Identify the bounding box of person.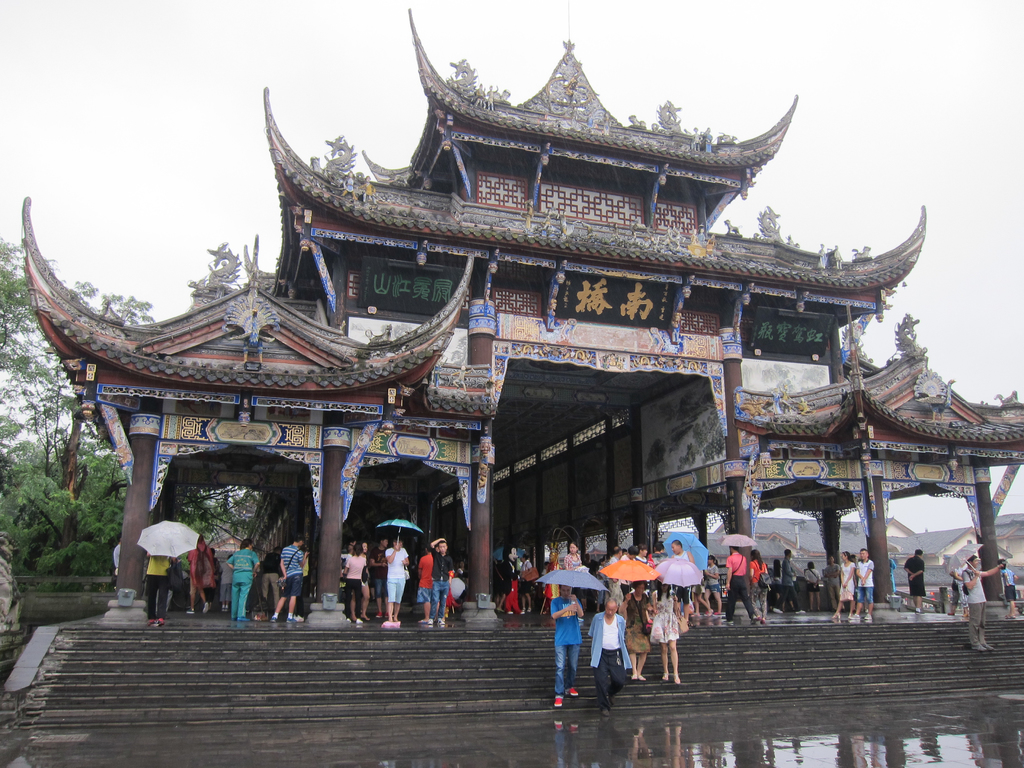
rect(803, 563, 824, 612).
